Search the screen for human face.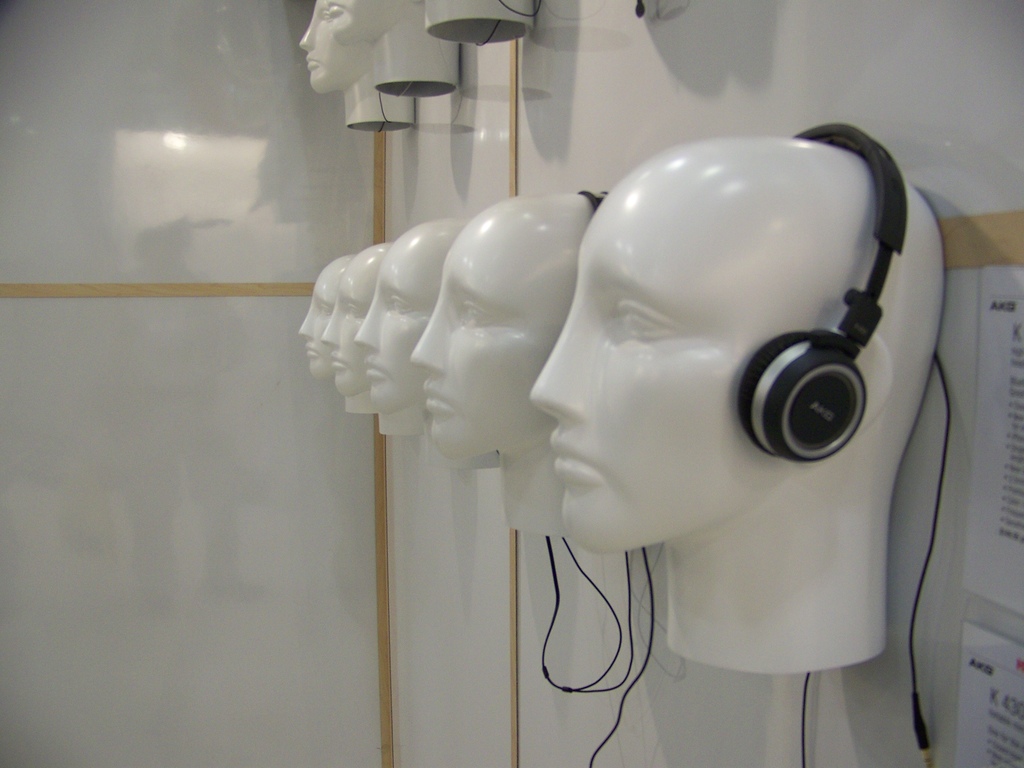
Found at left=296, top=273, right=332, bottom=381.
